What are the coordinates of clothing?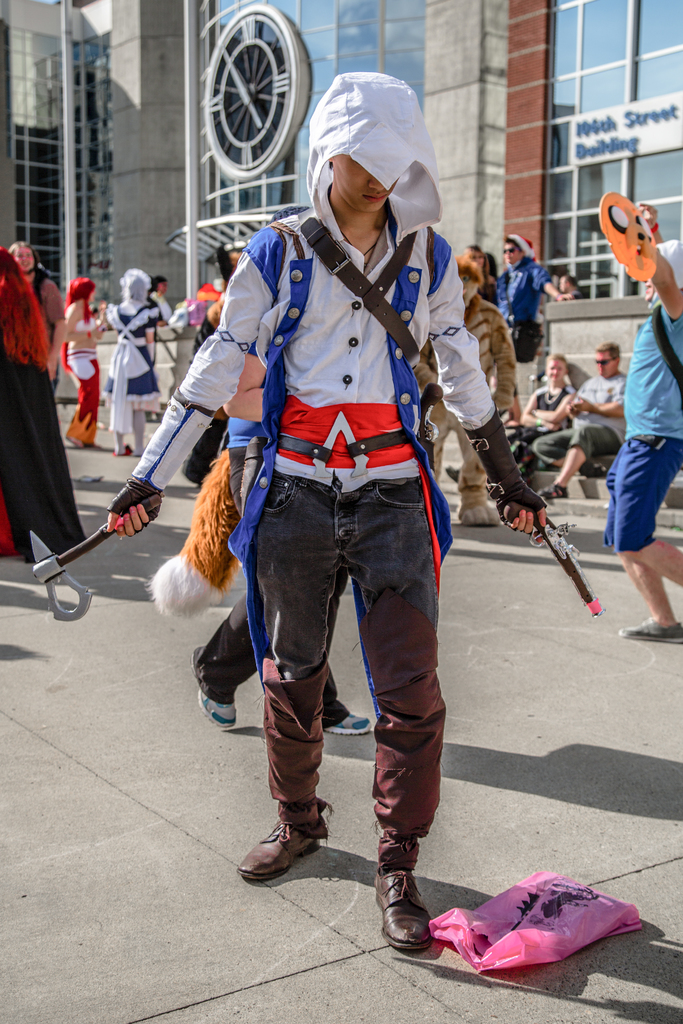
62 348 99 451.
